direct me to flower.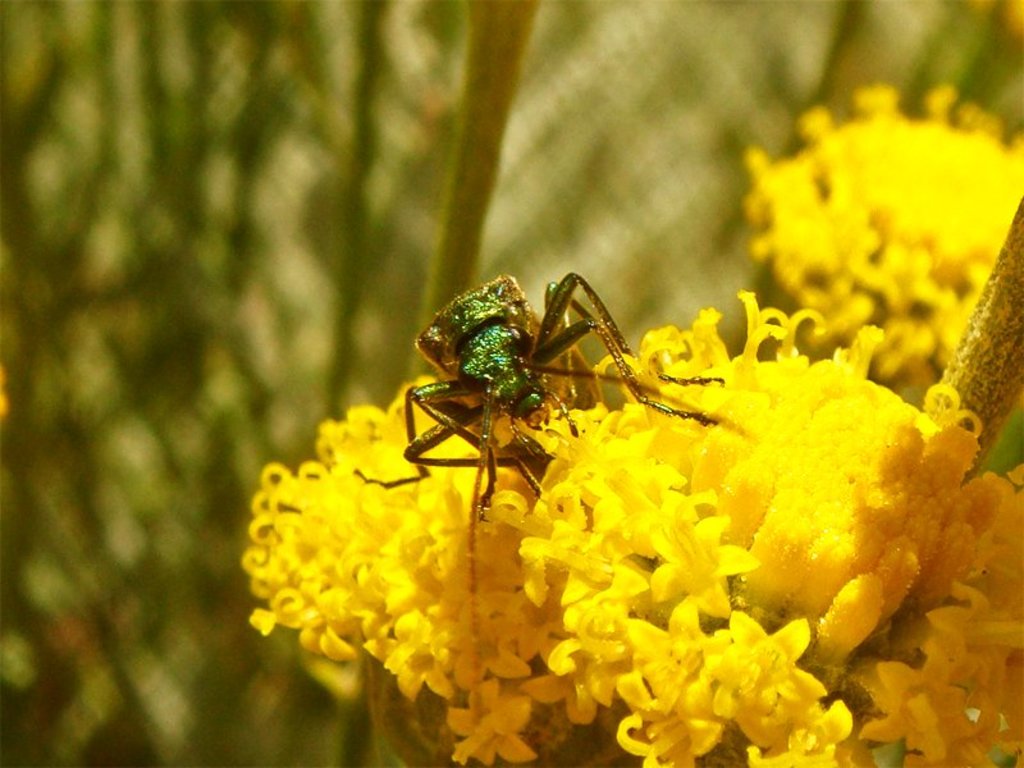
Direction: 741/82/1023/390.
